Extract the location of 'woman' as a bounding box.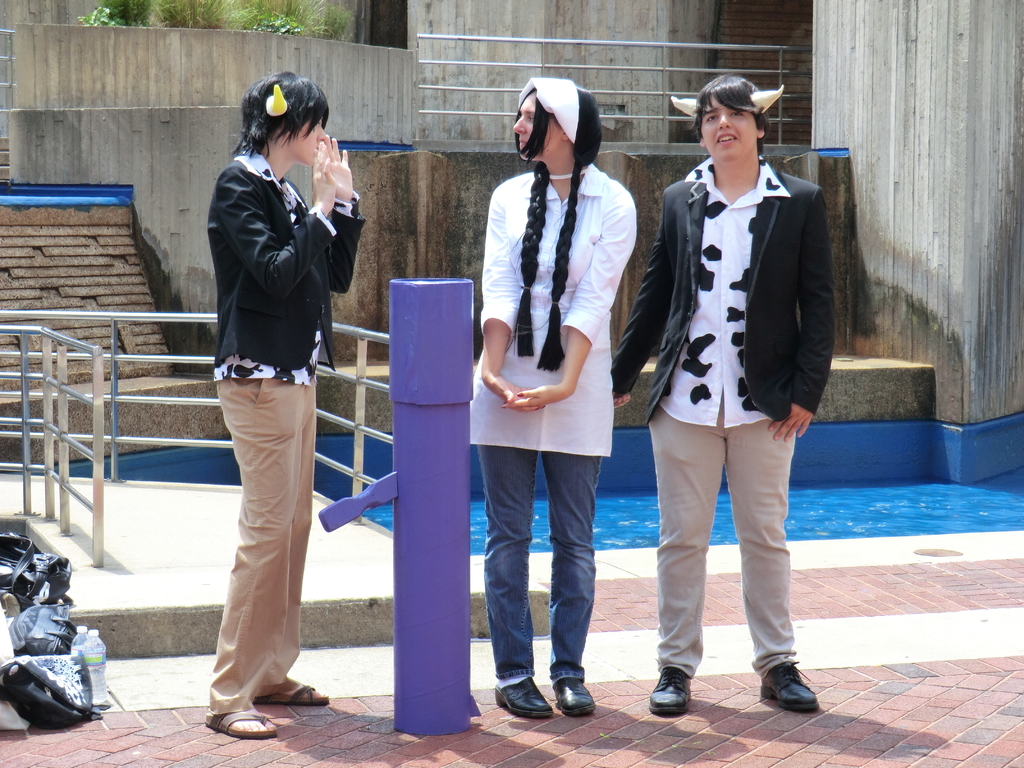
470, 78, 637, 721.
